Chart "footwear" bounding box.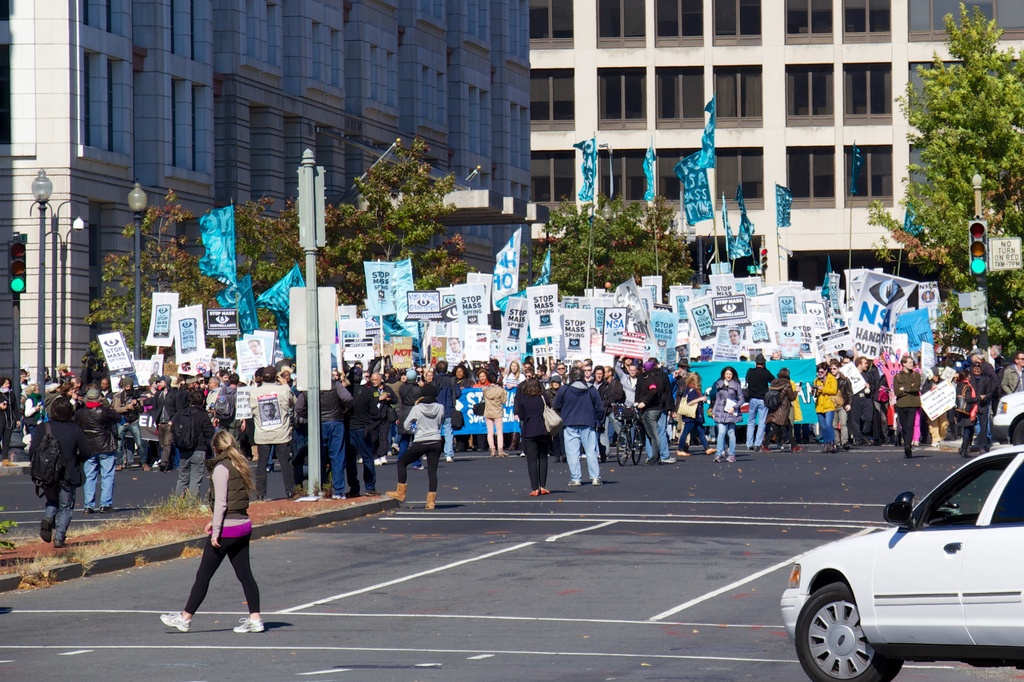
Charted: crop(234, 615, 263, 635).
